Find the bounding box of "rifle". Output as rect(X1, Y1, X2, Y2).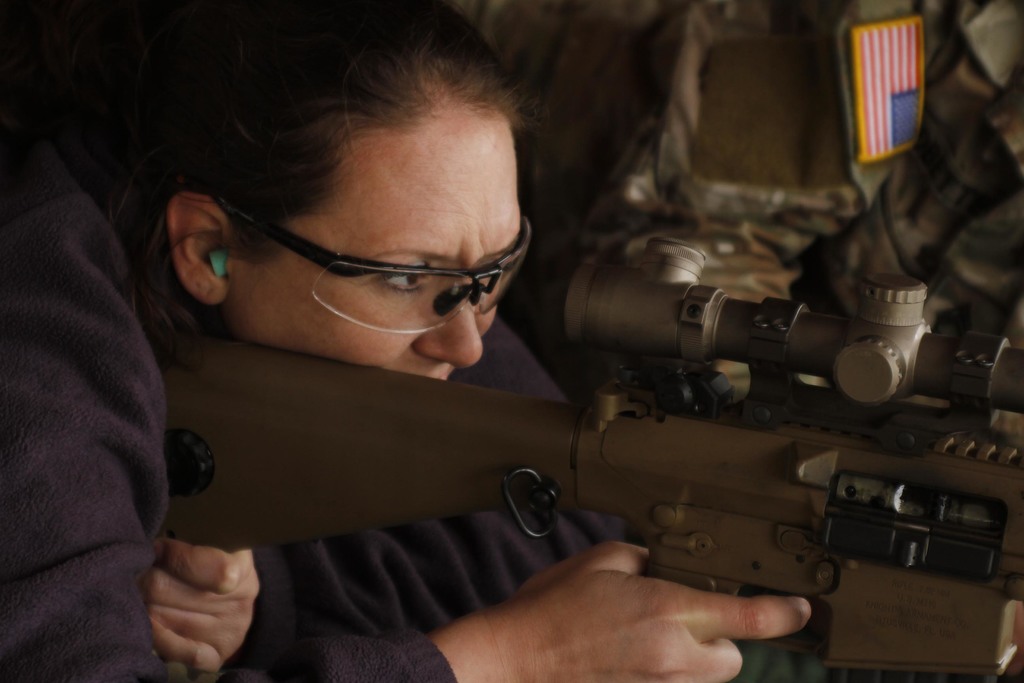
rect(157, 321, 1023, 678).
